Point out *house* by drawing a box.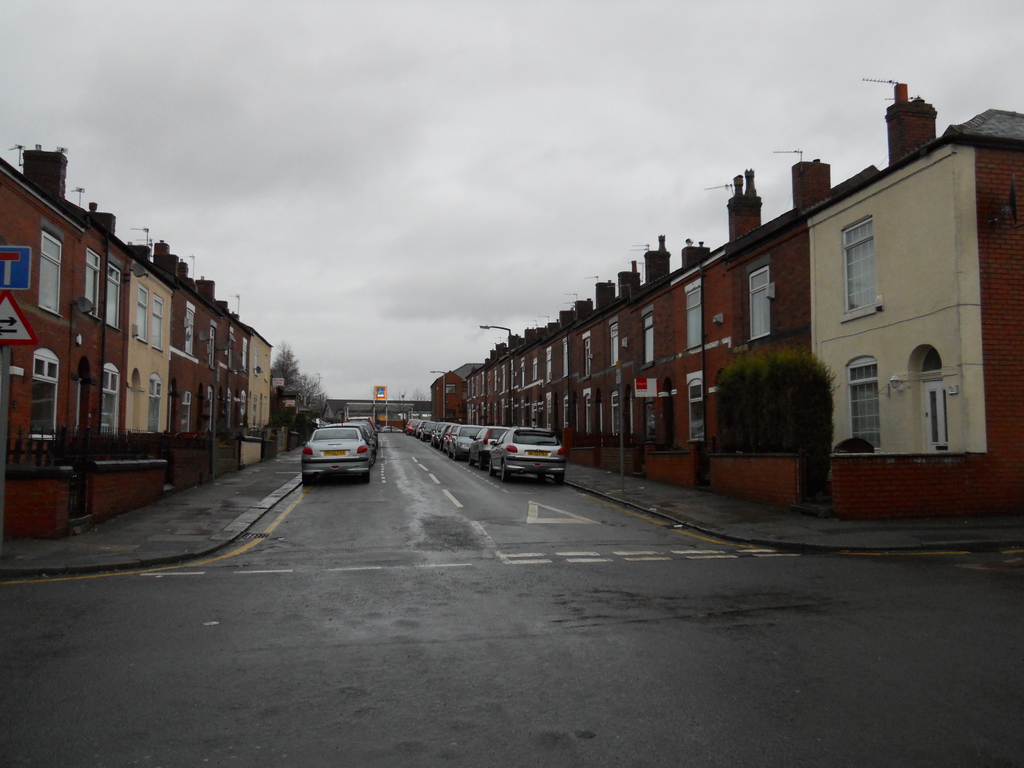
region(449, 96, 987, 519).
